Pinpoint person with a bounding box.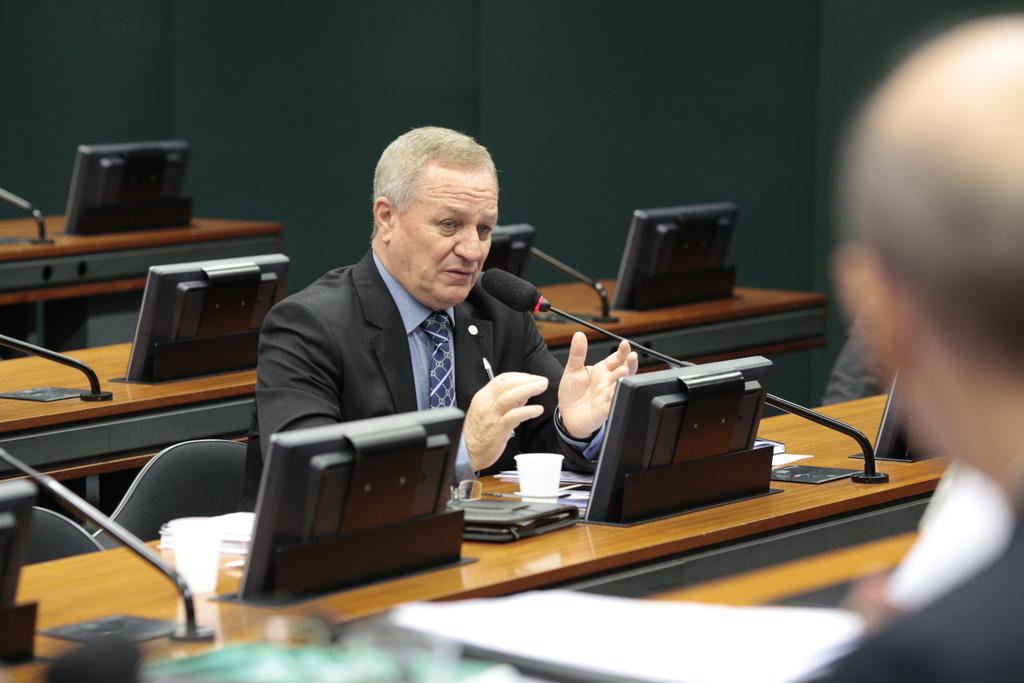
[x1=785, y1=15, x2=1023, y2=682].
